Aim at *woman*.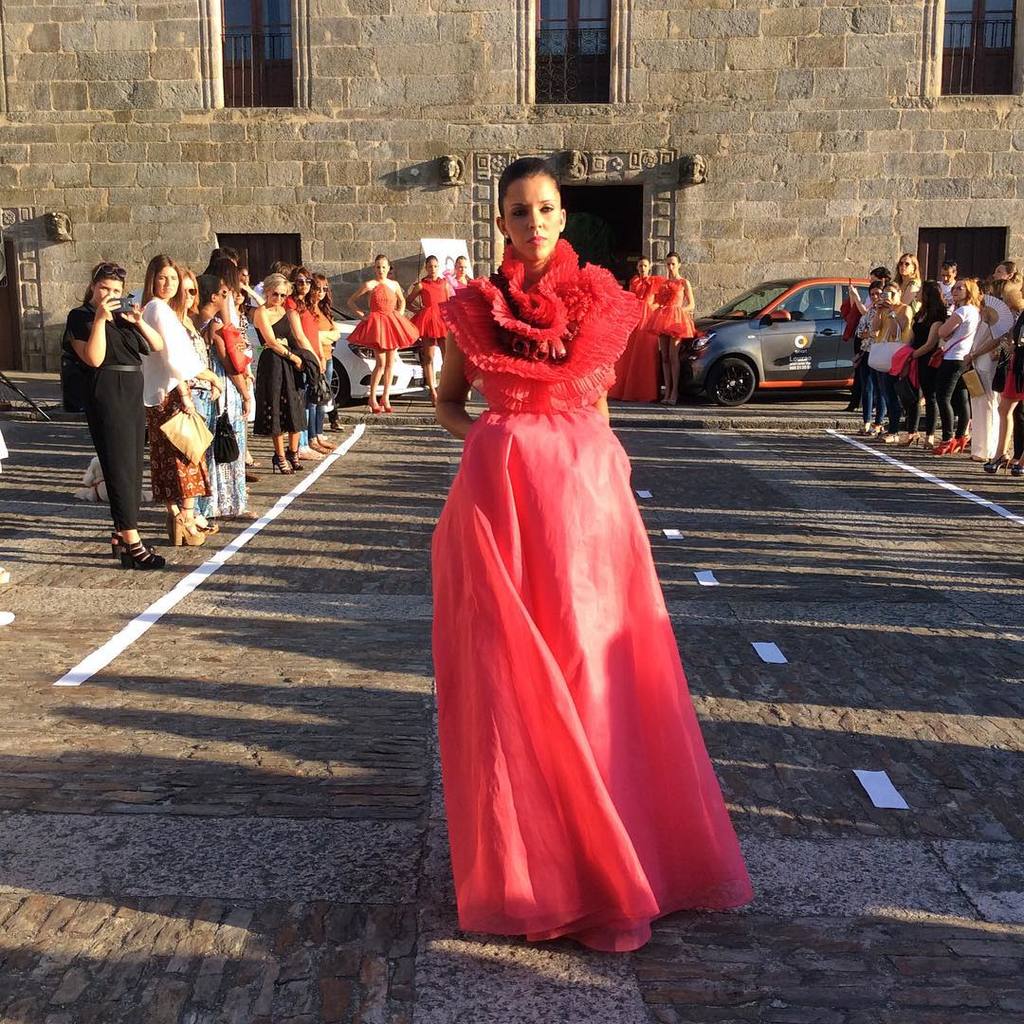
Aimed at {"left": 249, "top": 269, "right": 308, "bottom": 476}.
